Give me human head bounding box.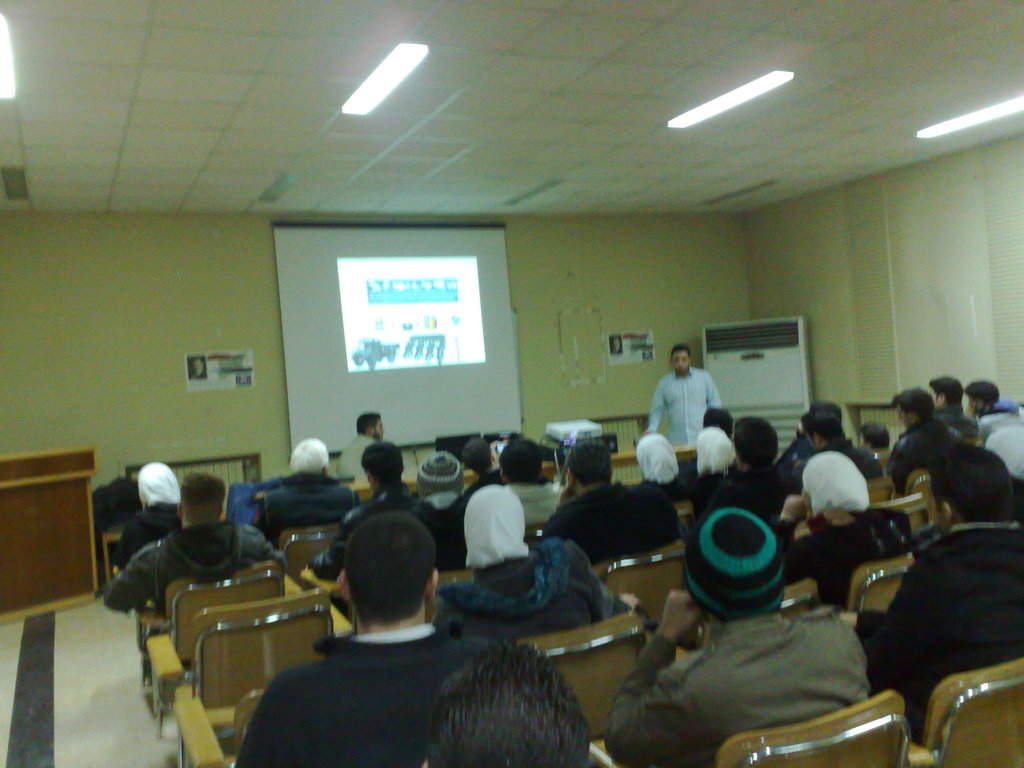
box=[803, 450, 869, 515].
